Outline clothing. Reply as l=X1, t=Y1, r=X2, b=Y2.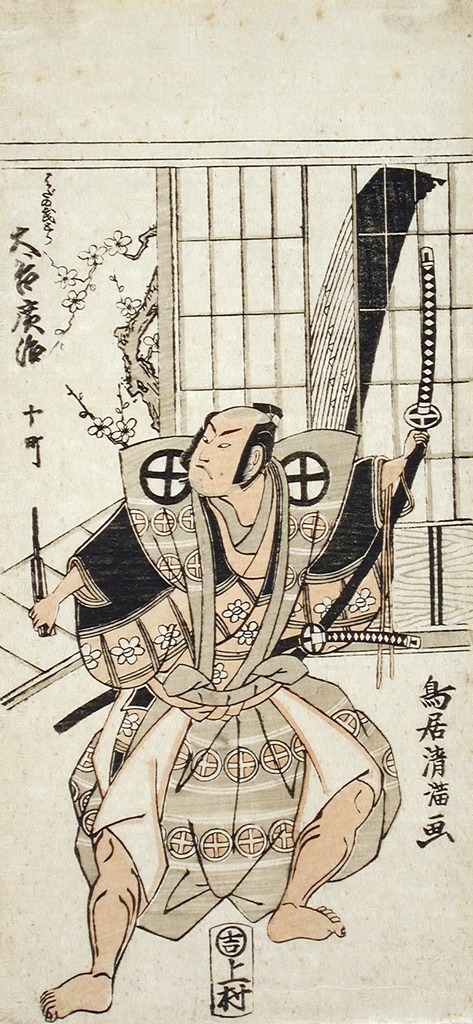
l=63, t=426, r=403, b=941.
